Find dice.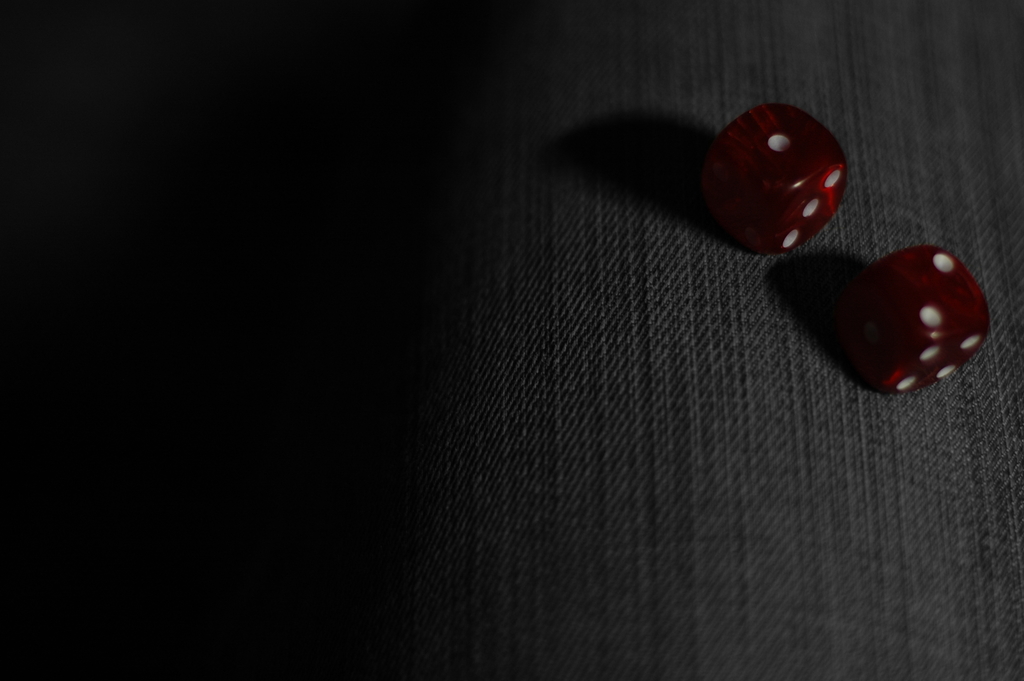
Rect(705, 102, 848, 255).
